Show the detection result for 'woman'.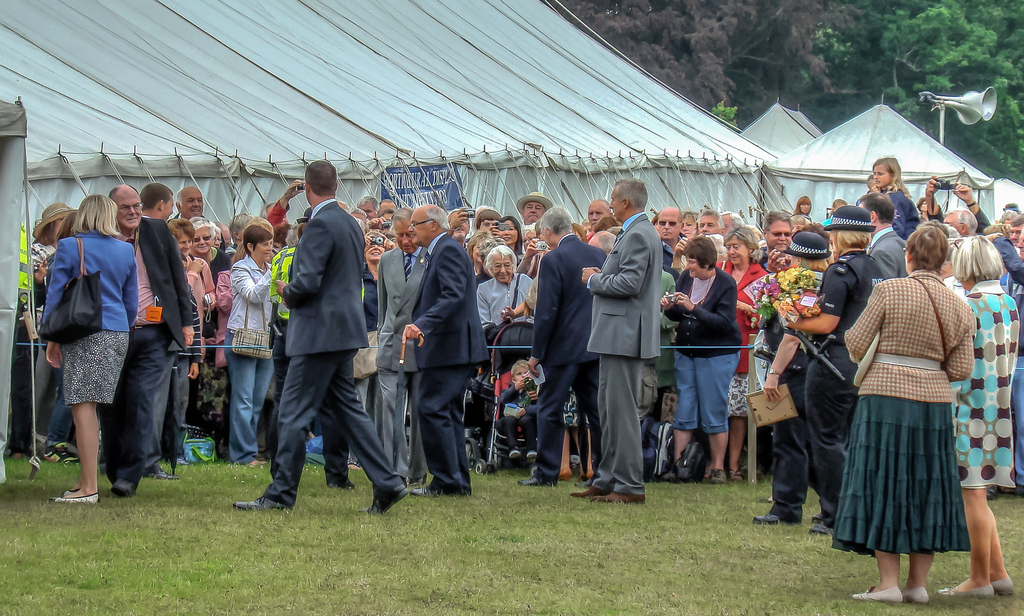
(x1=475, y1=245, x2=534, y2=348).
